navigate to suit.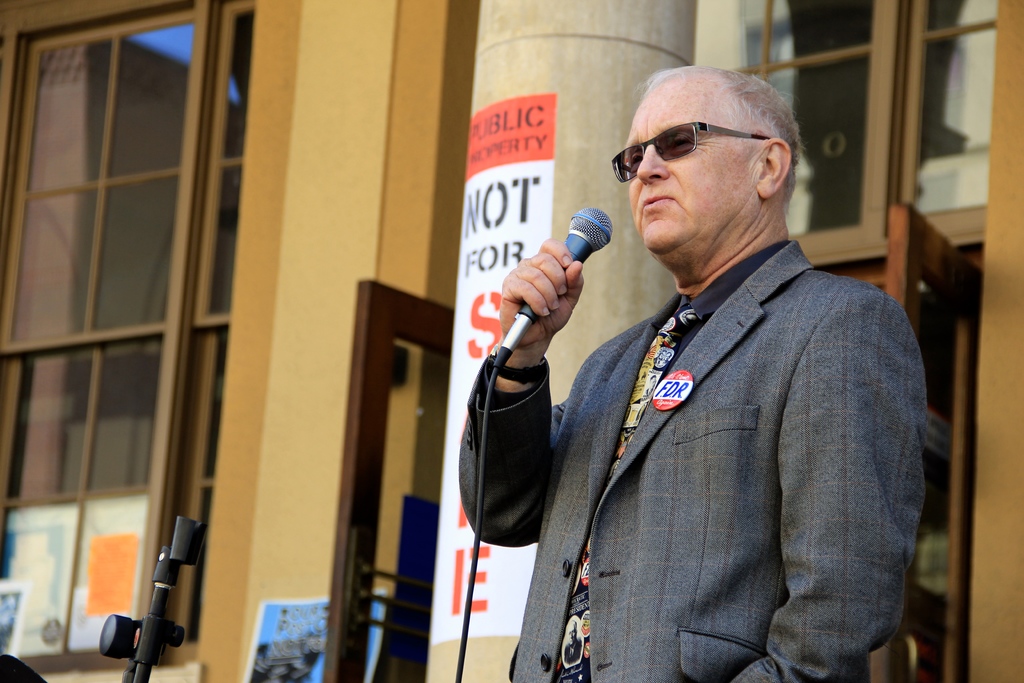
Navigation target: (495, 155, 931, 659).
